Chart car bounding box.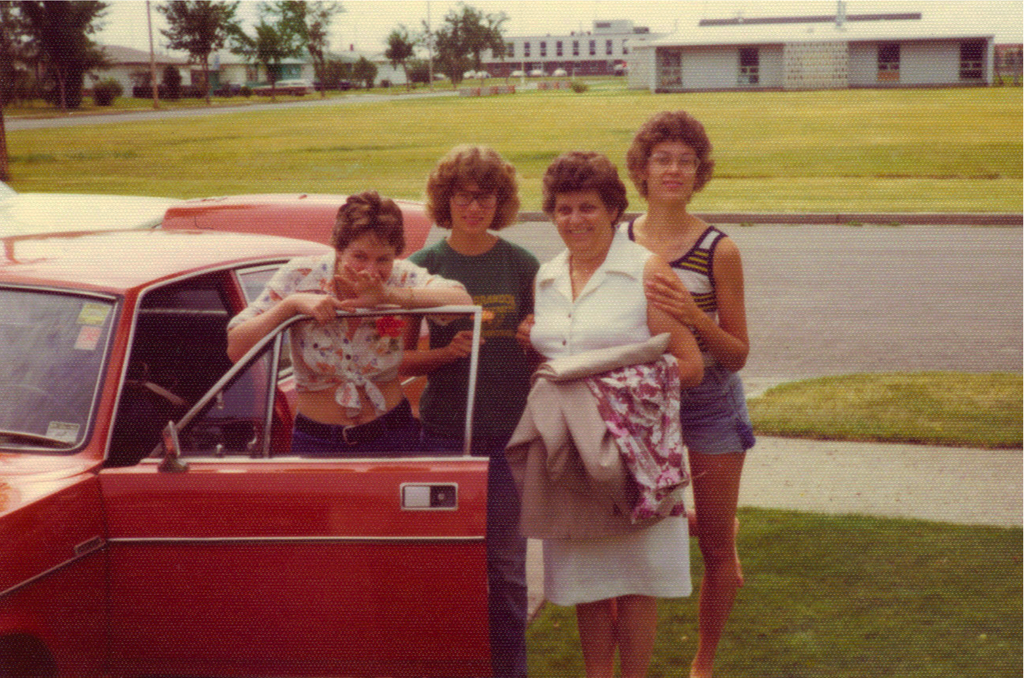
Charted: pyautogui.locateOnScreen(0, 190, 489, 677).
